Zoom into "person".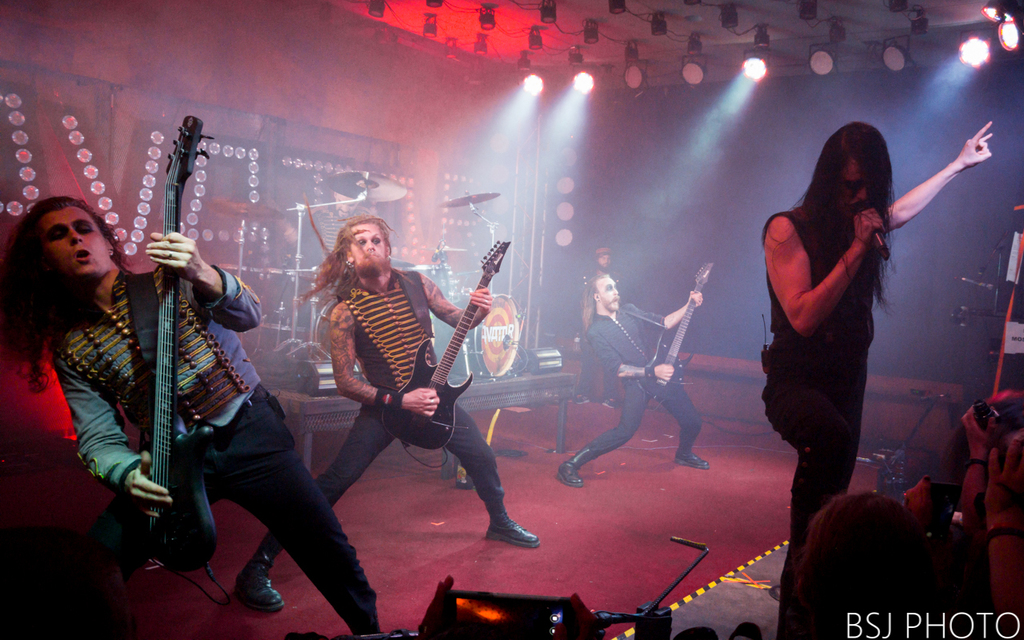
Zoom target: detection(555, 270, 709, 490).
